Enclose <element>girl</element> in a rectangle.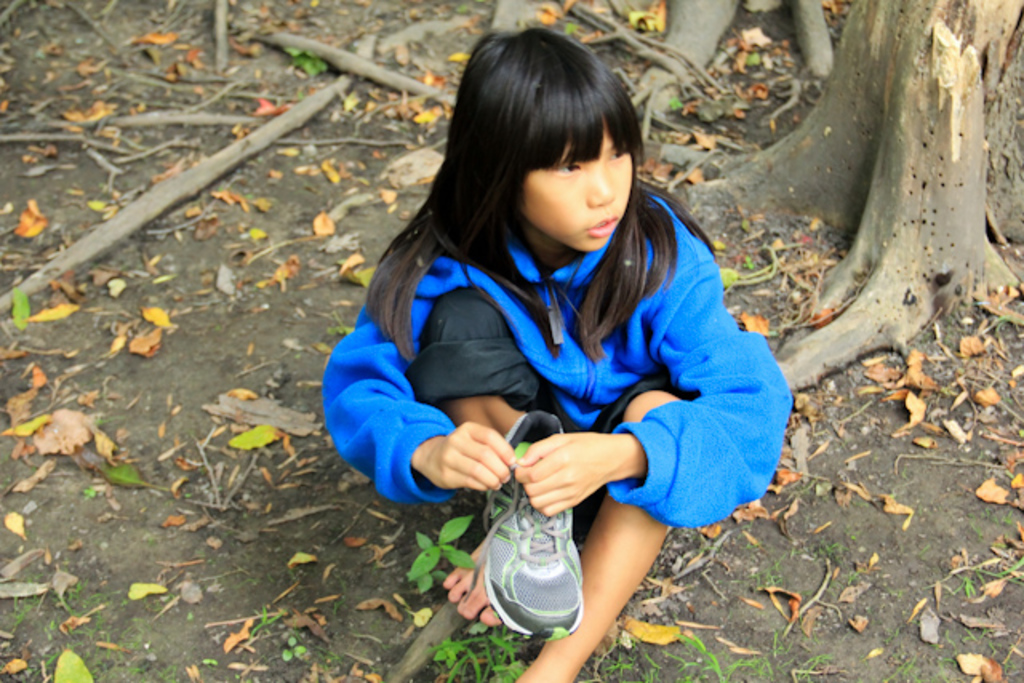
detection(314, 19, 797, 681).
